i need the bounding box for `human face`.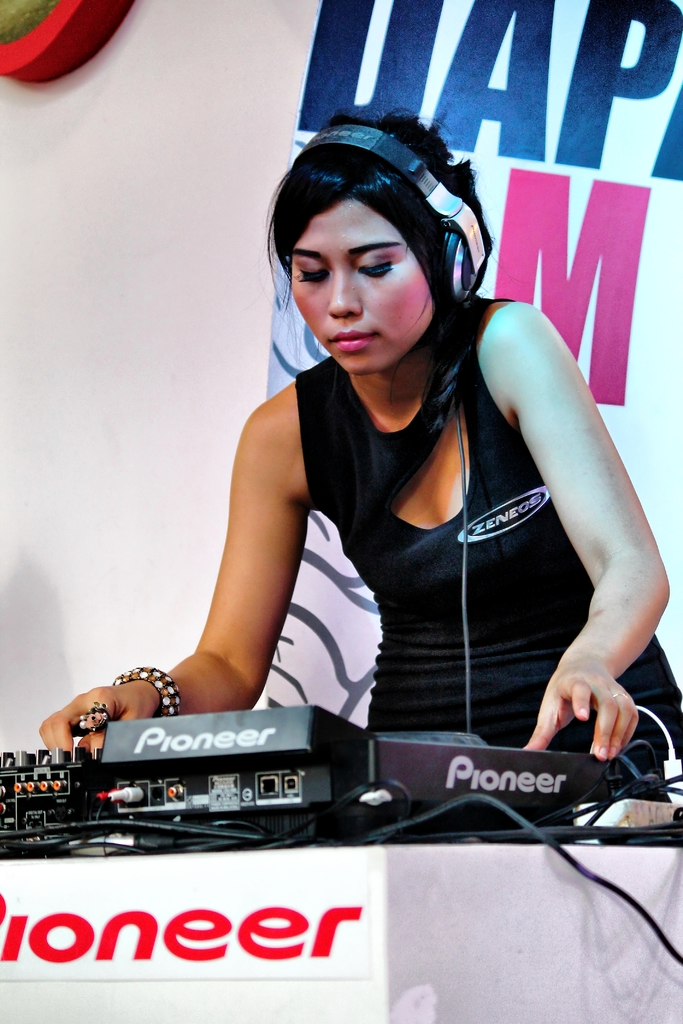
Here it is: 285,195,434,376.
